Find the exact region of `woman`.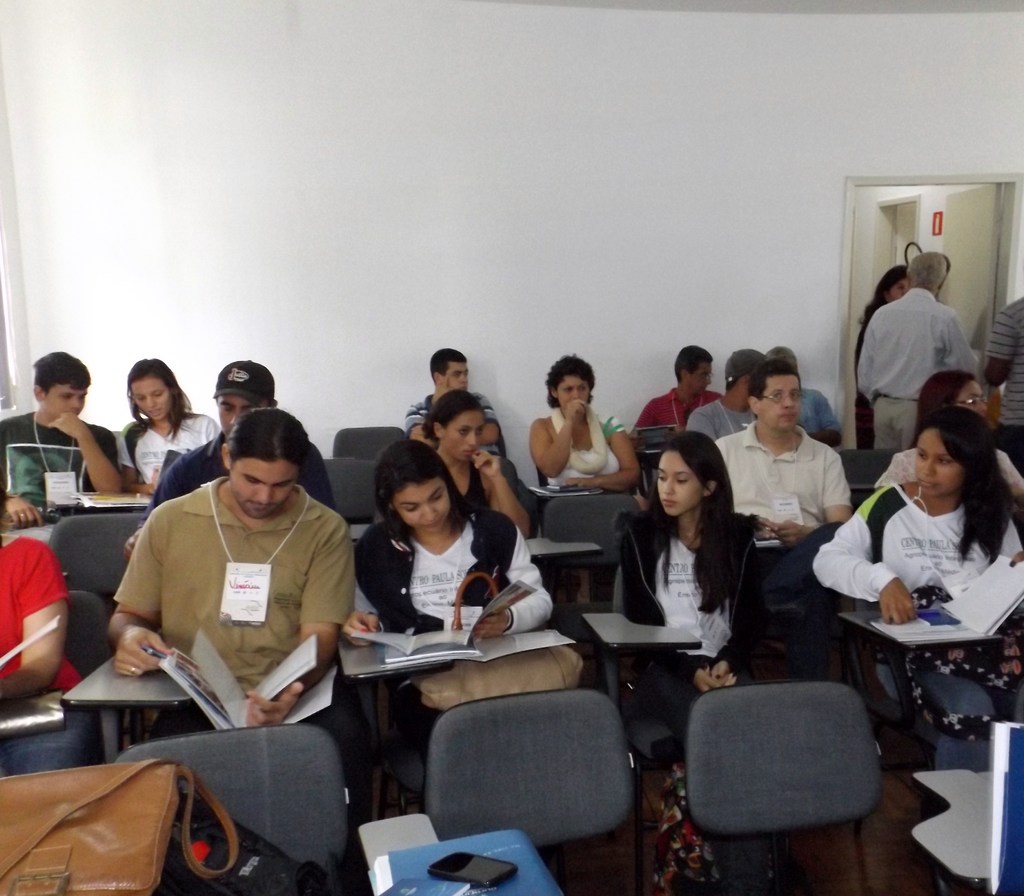
Exact region: (left=527, top=352, right=643, bottom=607).
